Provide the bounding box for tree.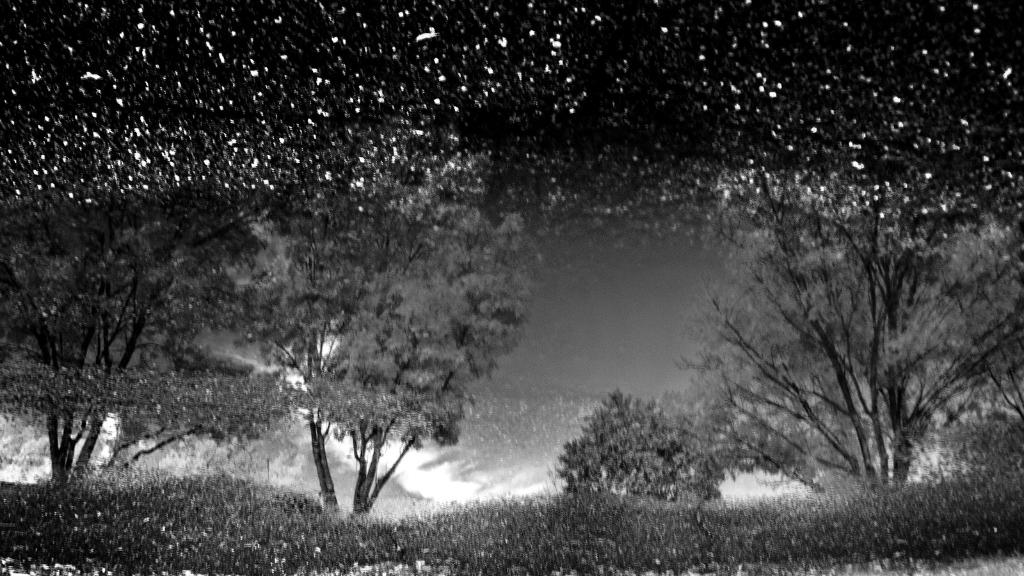
box(941, 401, 1023, 474).
